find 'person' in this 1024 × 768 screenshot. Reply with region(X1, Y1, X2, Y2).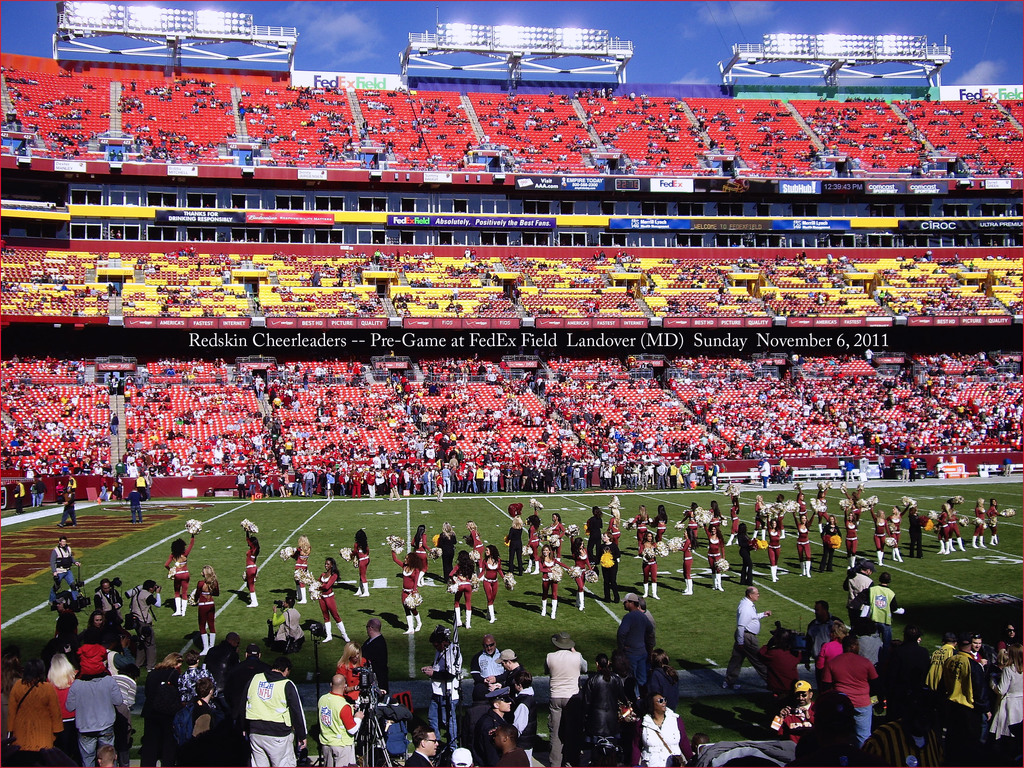
region(931, 501, 952, 555).
